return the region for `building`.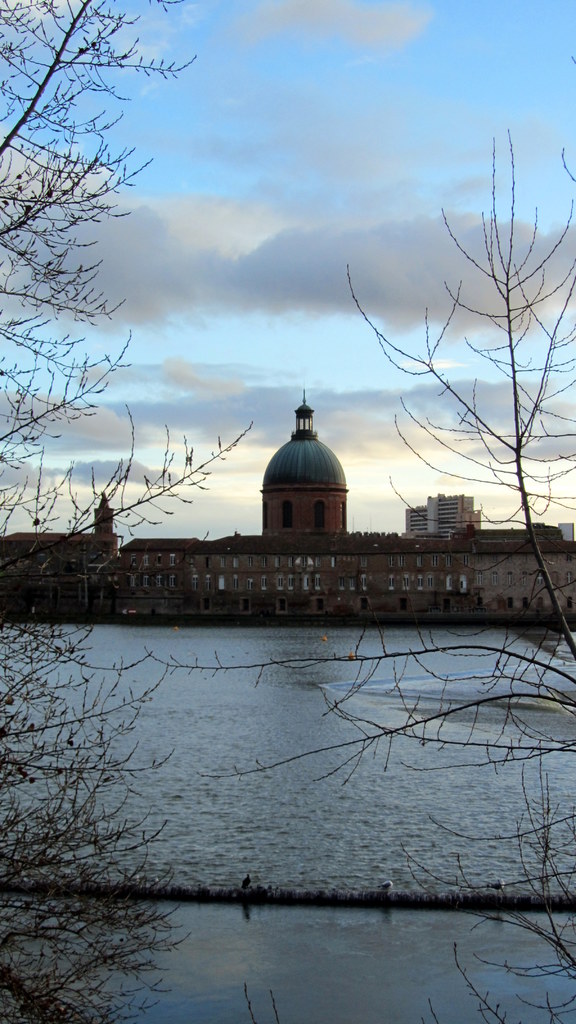
bbox(472, 529, 575, 624).
